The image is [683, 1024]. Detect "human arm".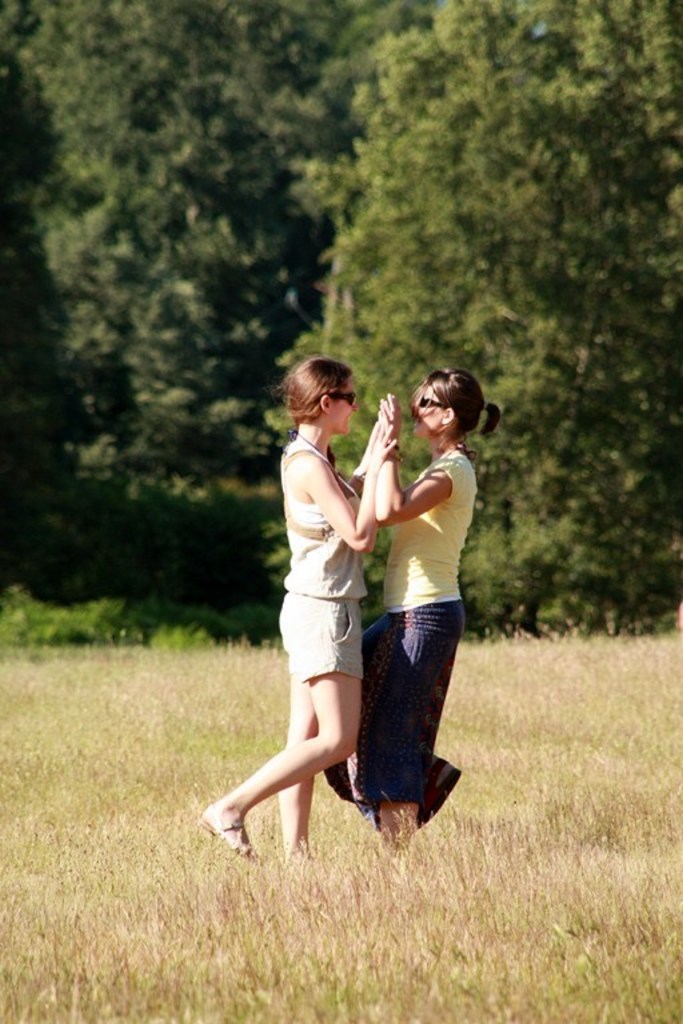
Detection: x1=339, y1=389, x2=394, y2=483.
